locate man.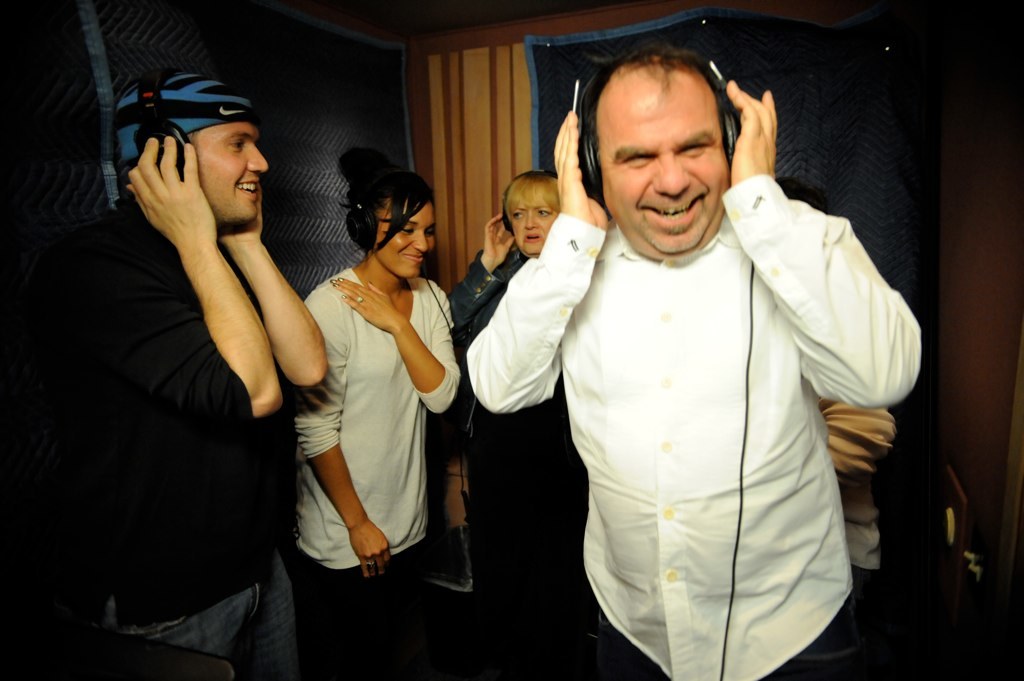
Bounding box: [left=54, top=70, right=328, bottom=680].
